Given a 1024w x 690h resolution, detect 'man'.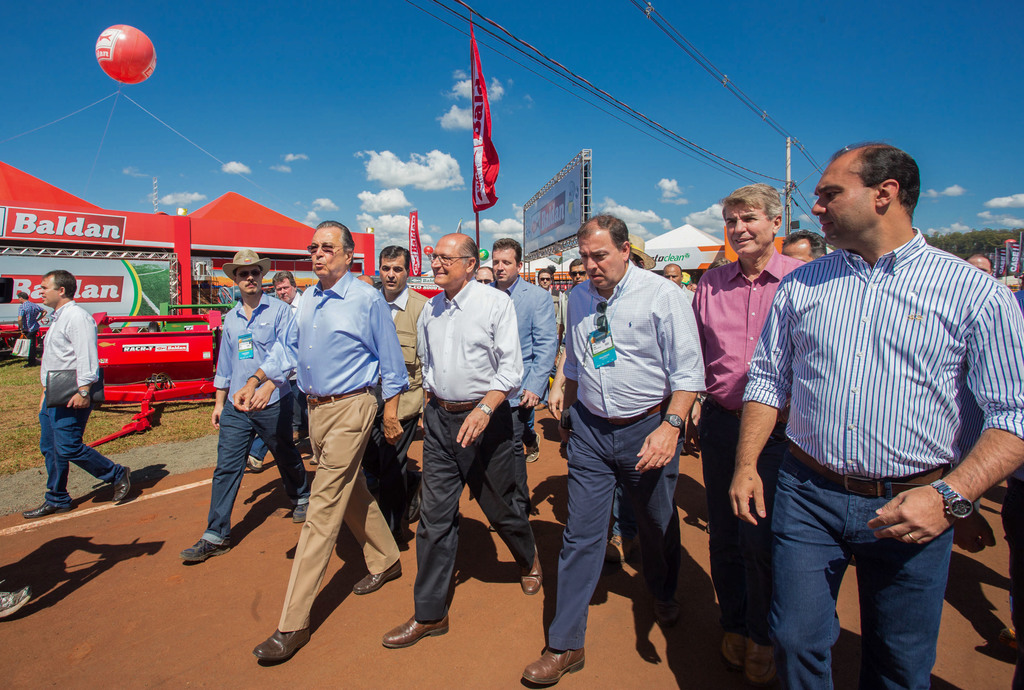
pyautogui.locateOnScreen(539, 266, 571, 403).
